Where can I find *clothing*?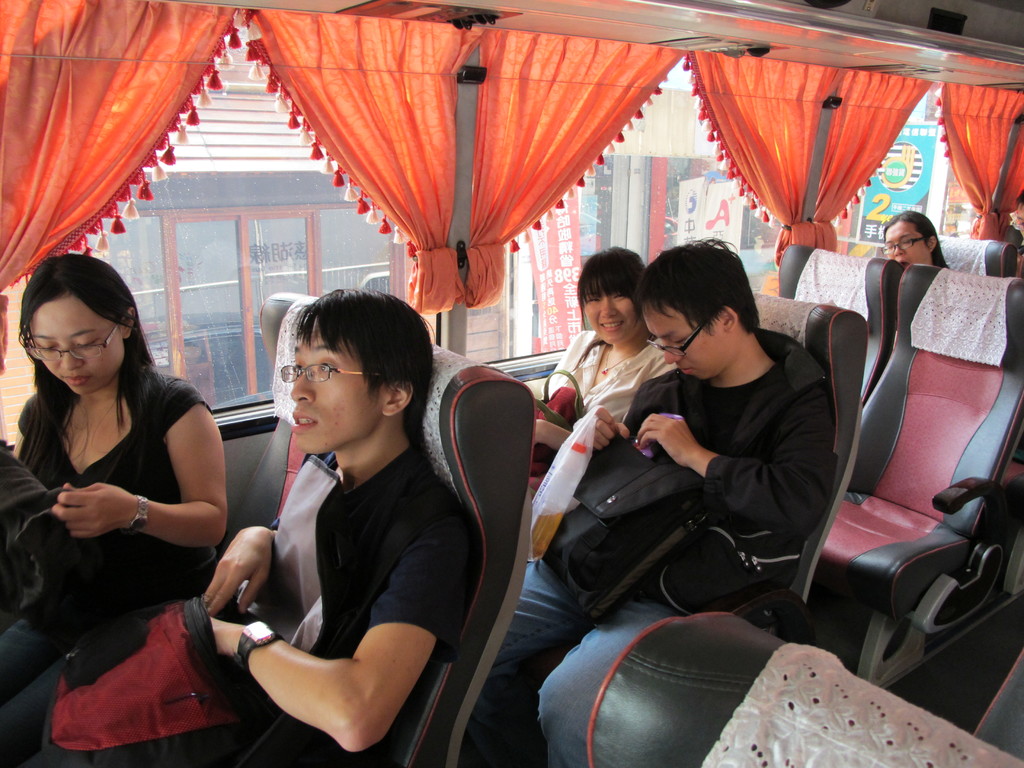
You can find it at rect(3, 360, 218, 705).
